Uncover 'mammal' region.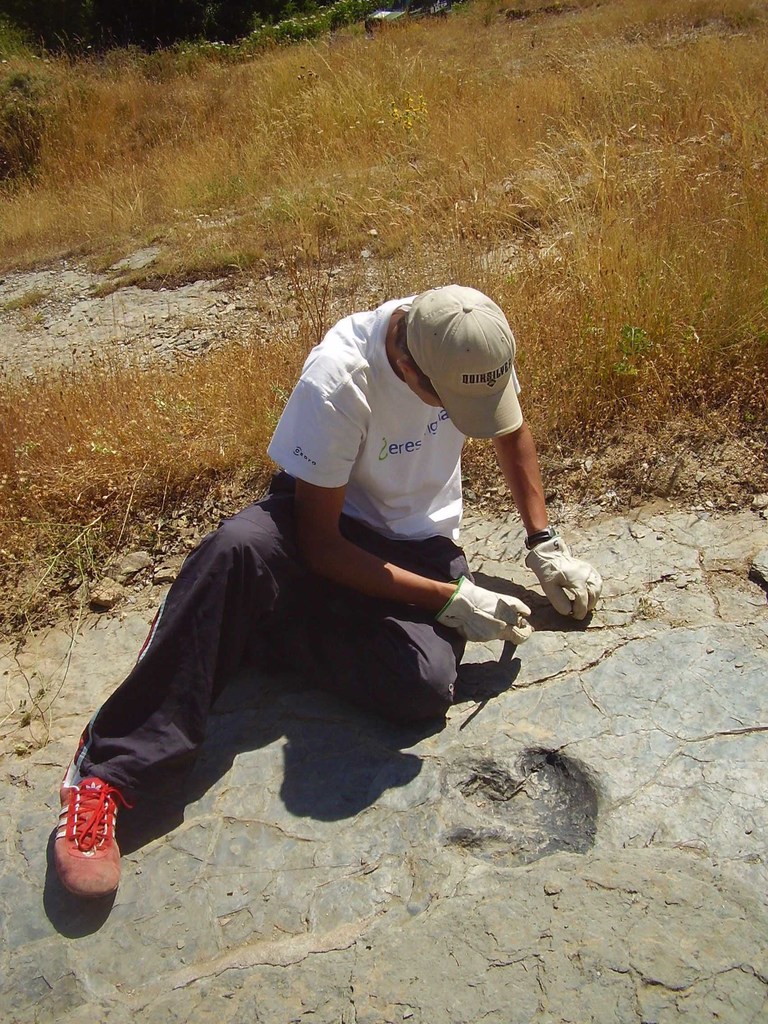
Uncovered: 58,326,579,822.
